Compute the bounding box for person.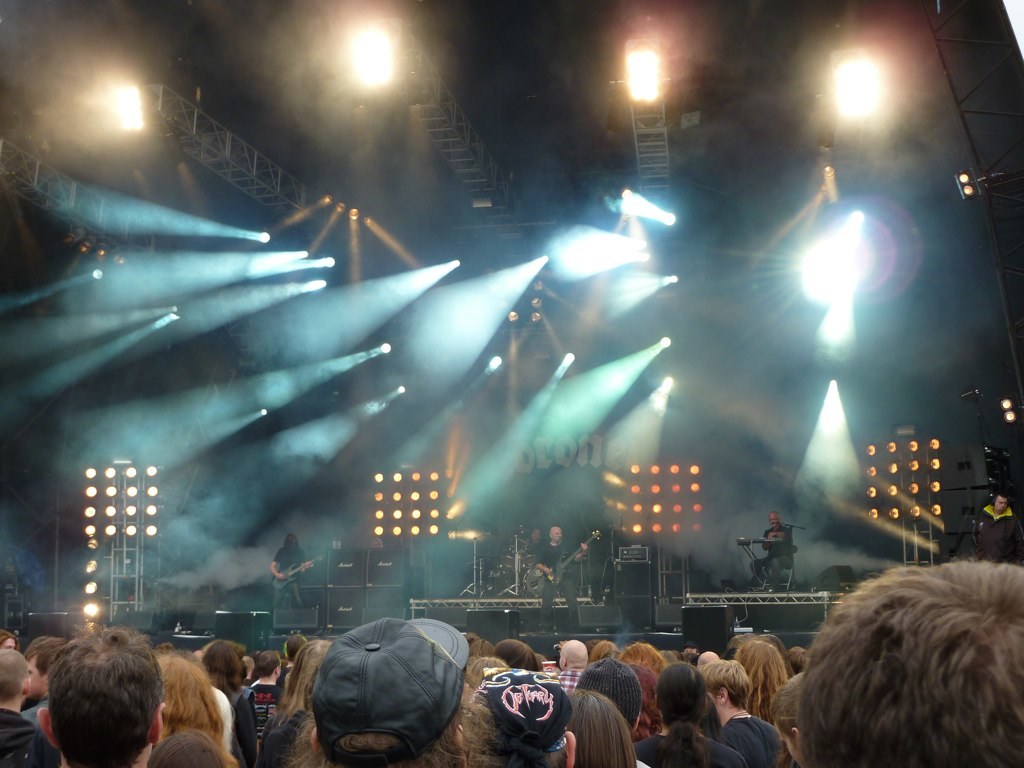
533,521,587,632.
